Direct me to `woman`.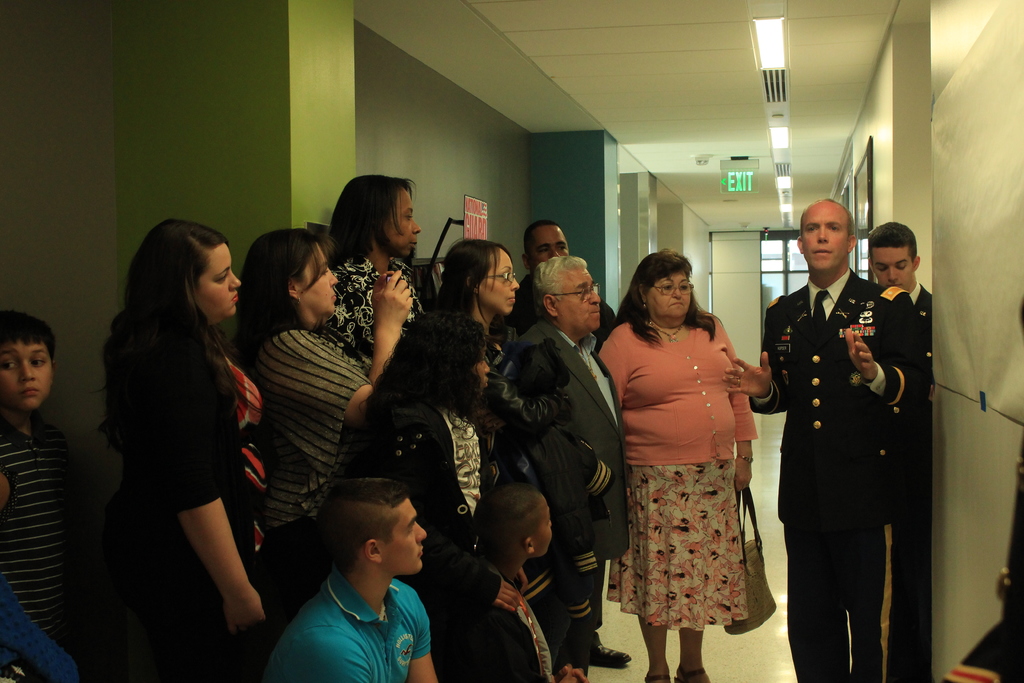
Direction: bbox(425, 247, 570, 682).
